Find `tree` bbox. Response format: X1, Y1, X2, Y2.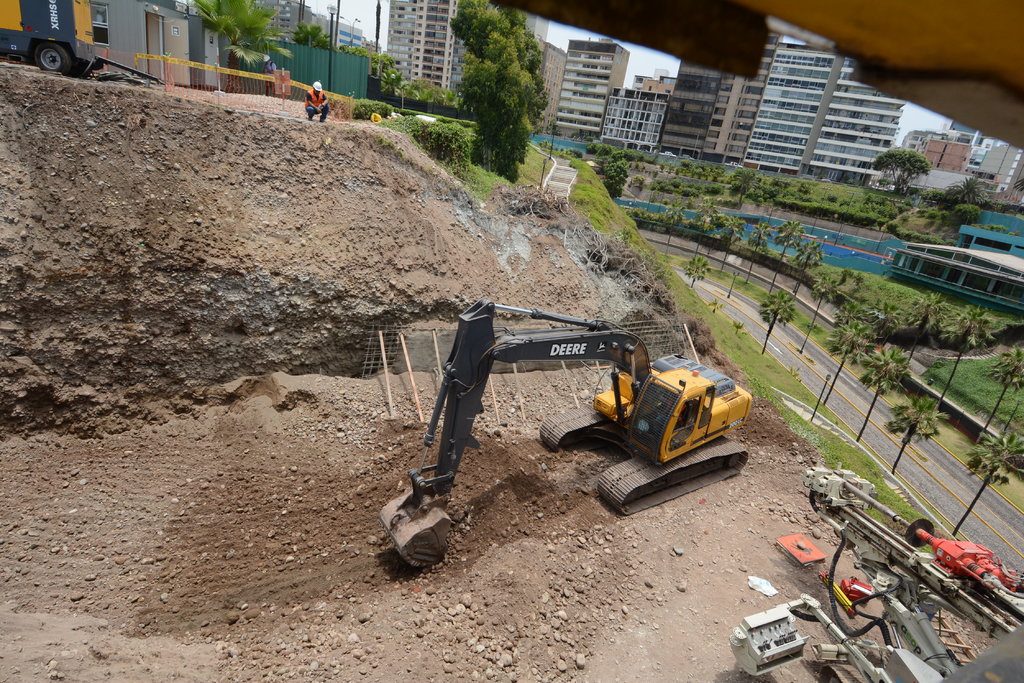
684, 251, 709, 291.
